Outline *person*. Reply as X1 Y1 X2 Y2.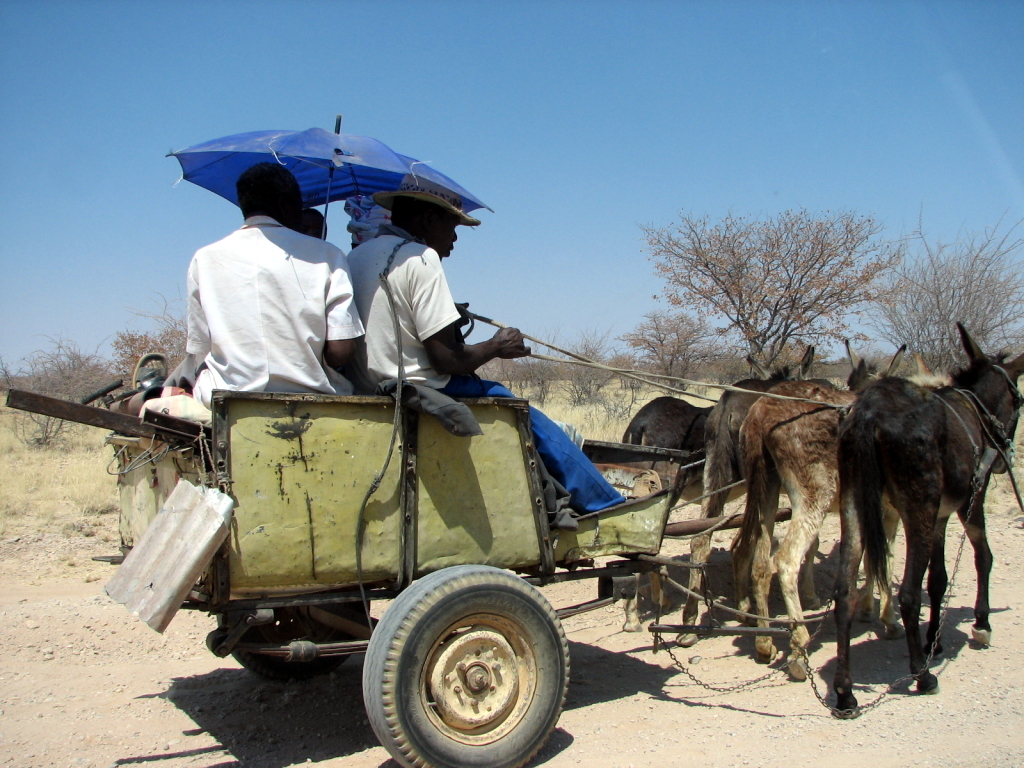
347 175 627 517.
